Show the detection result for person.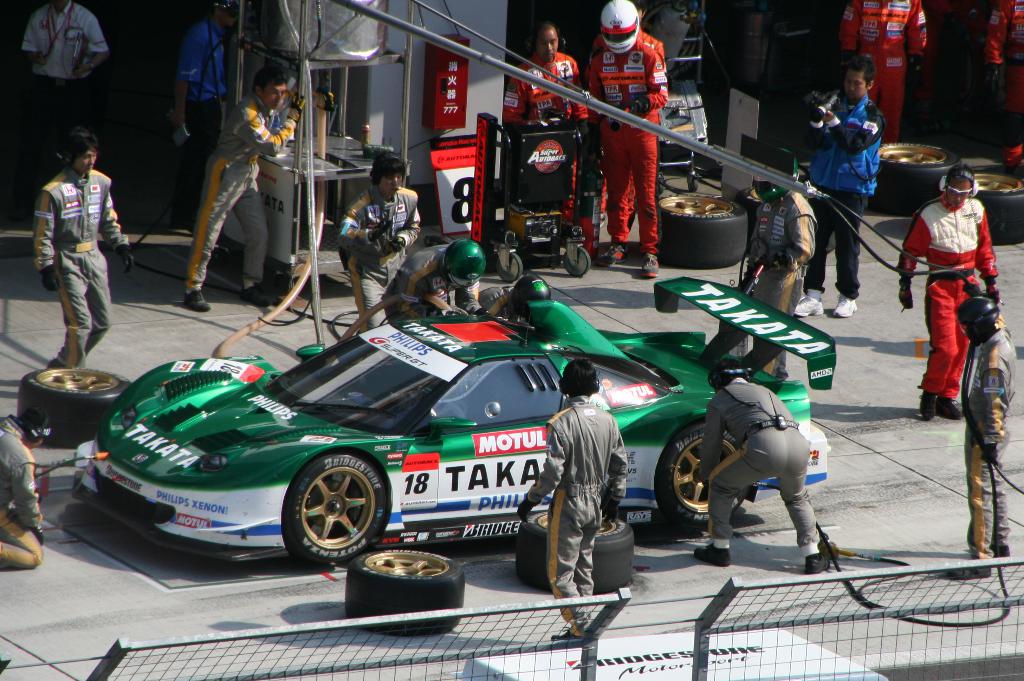
crop(789, 57, 883, 328).
